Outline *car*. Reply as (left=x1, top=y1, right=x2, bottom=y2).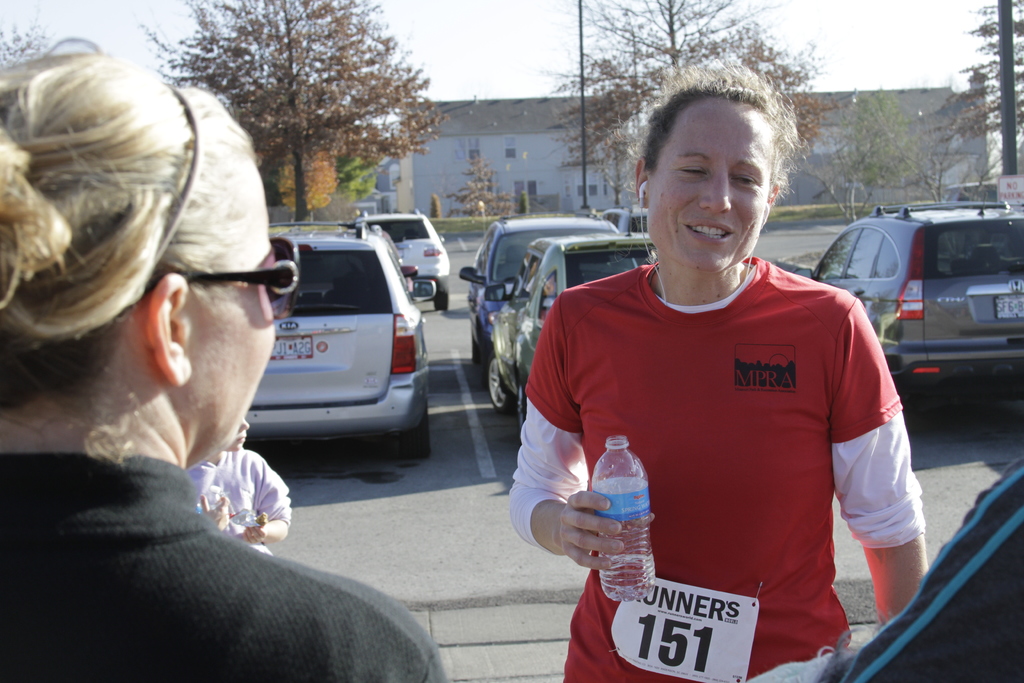
(left=355, top=208, right=452, bottom=311).
